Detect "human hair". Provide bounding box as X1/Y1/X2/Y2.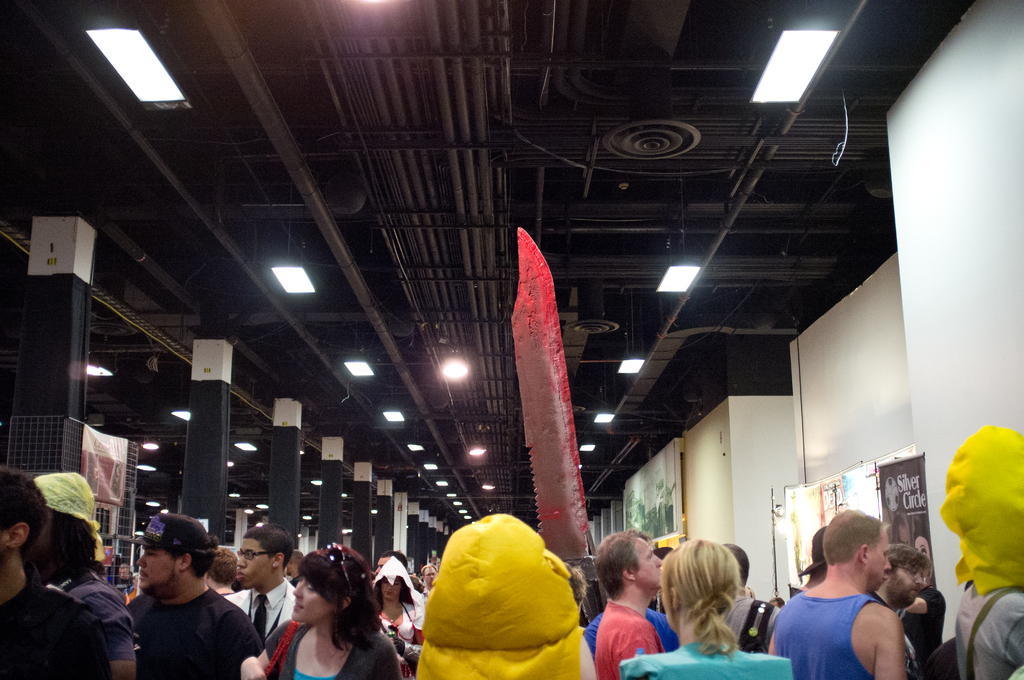
209/546/242/585.
